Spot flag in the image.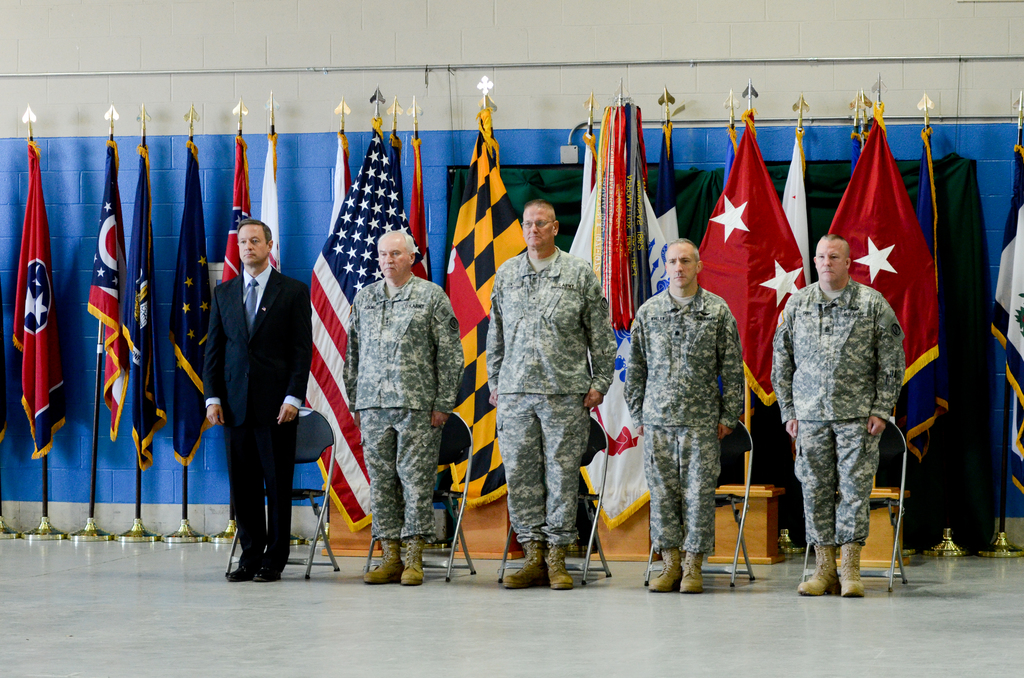
flag found at [x1=159, y1=140, x2=213, y2=462].
